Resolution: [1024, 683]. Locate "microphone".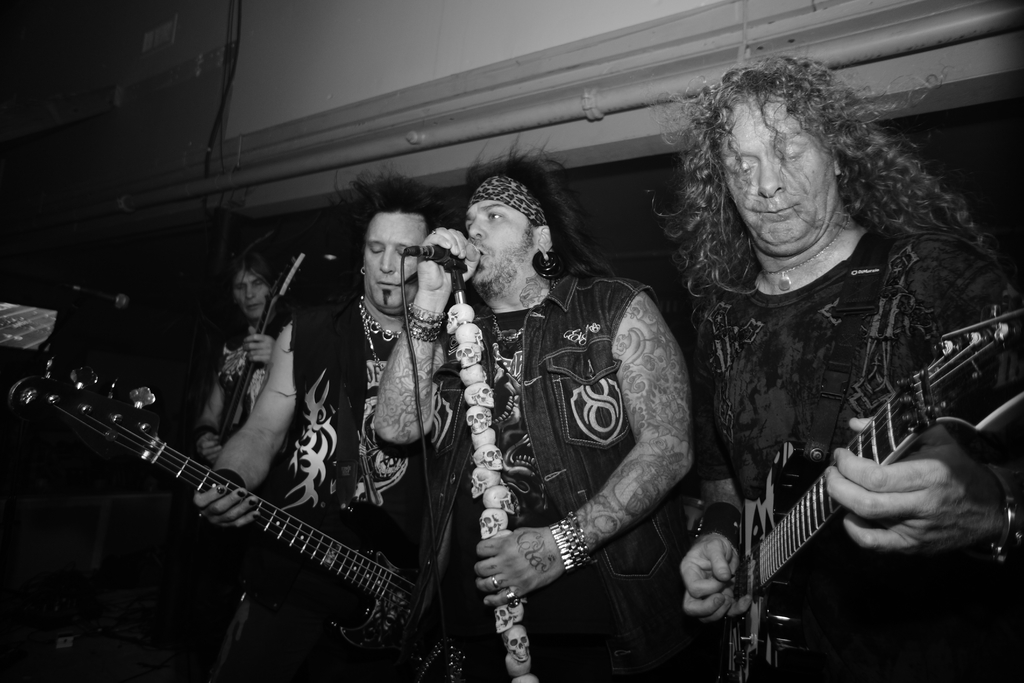
crop(67, 282, 130, 309).
